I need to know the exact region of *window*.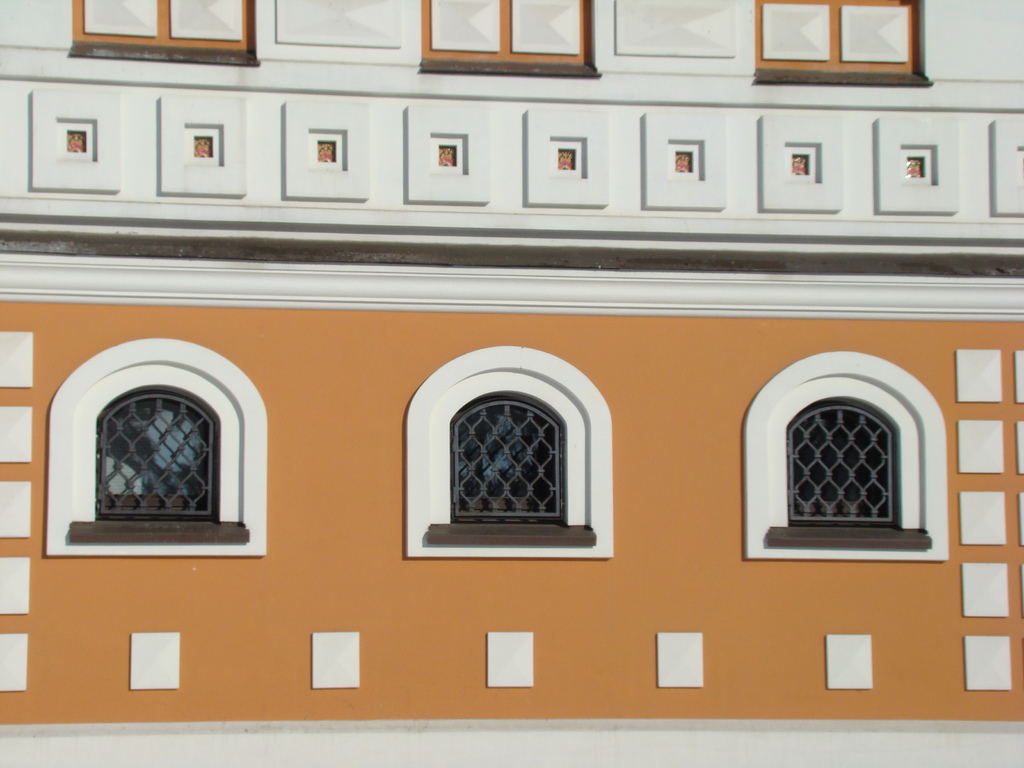
Region: bbox=(39, 339, 269, 554).
